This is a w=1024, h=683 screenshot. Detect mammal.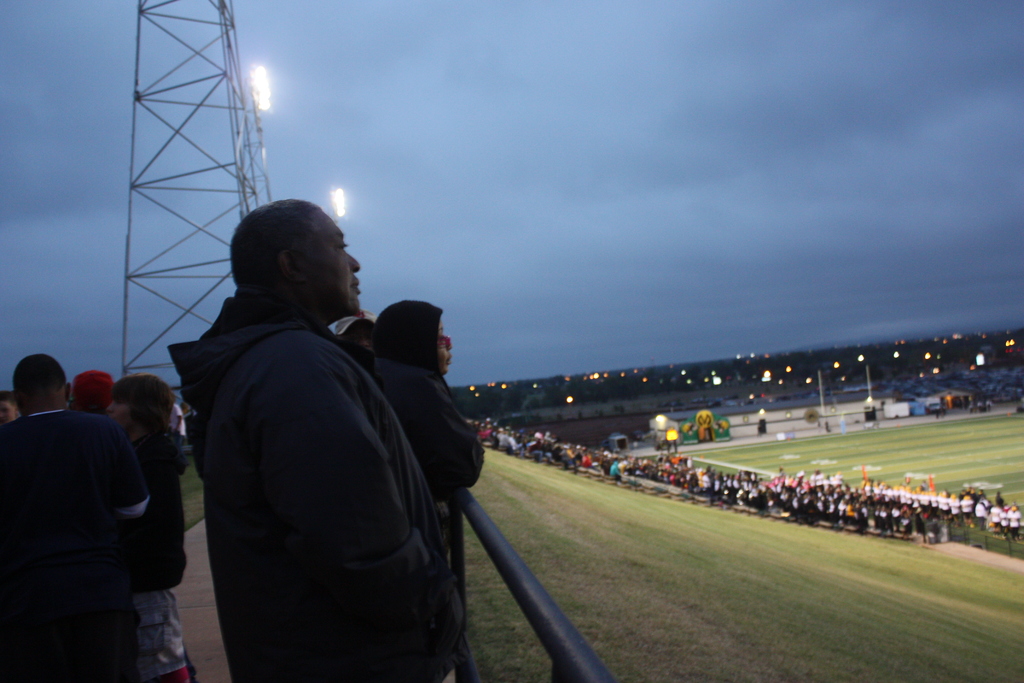
[x1=166, y1=199, x2=463, y2=682].
